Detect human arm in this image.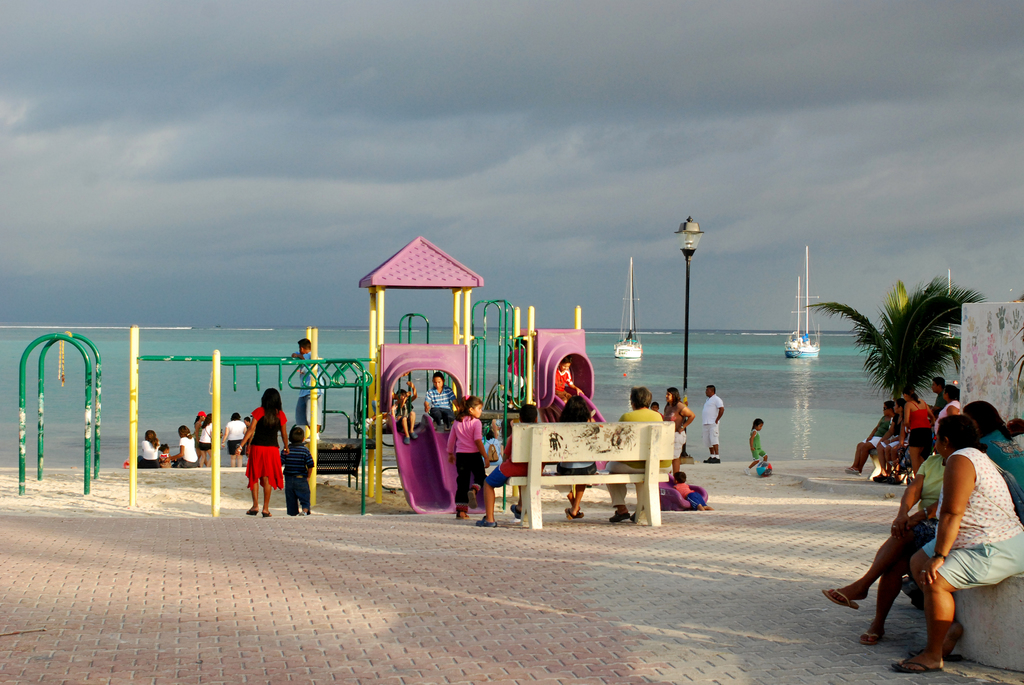
Detection: locate(716, 391, 724, 428).
